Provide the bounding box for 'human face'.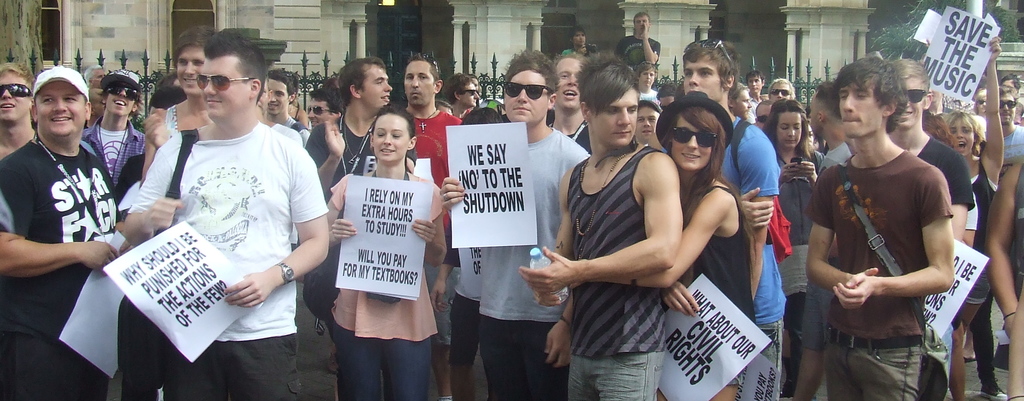
left=571, top=32, right=589, bottom=46.
